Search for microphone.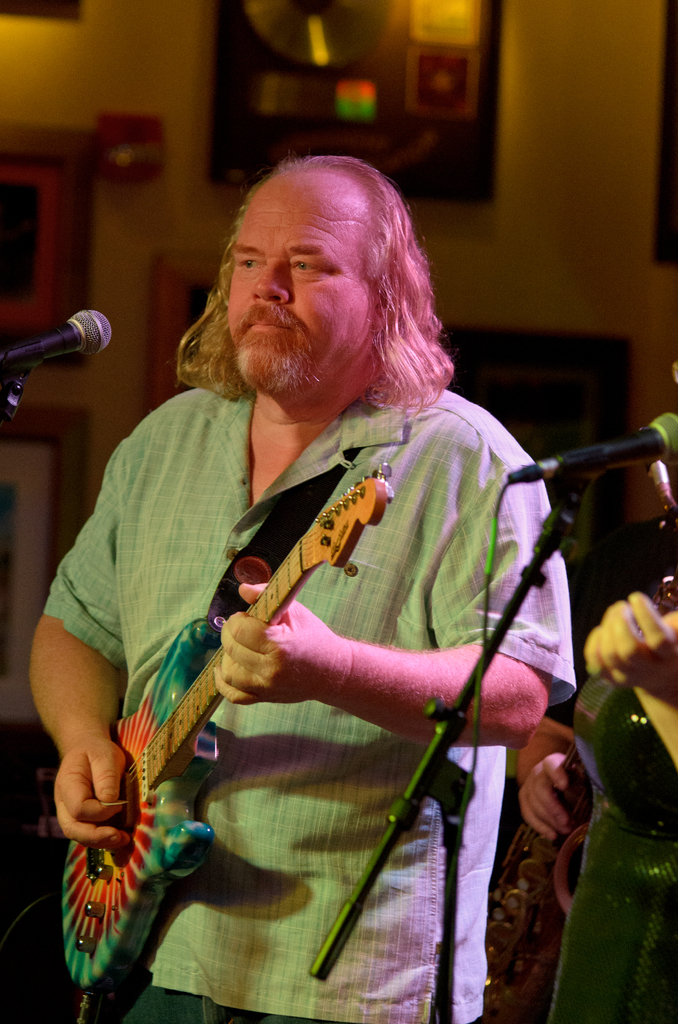
Found at (501, 406, 677, 483).
